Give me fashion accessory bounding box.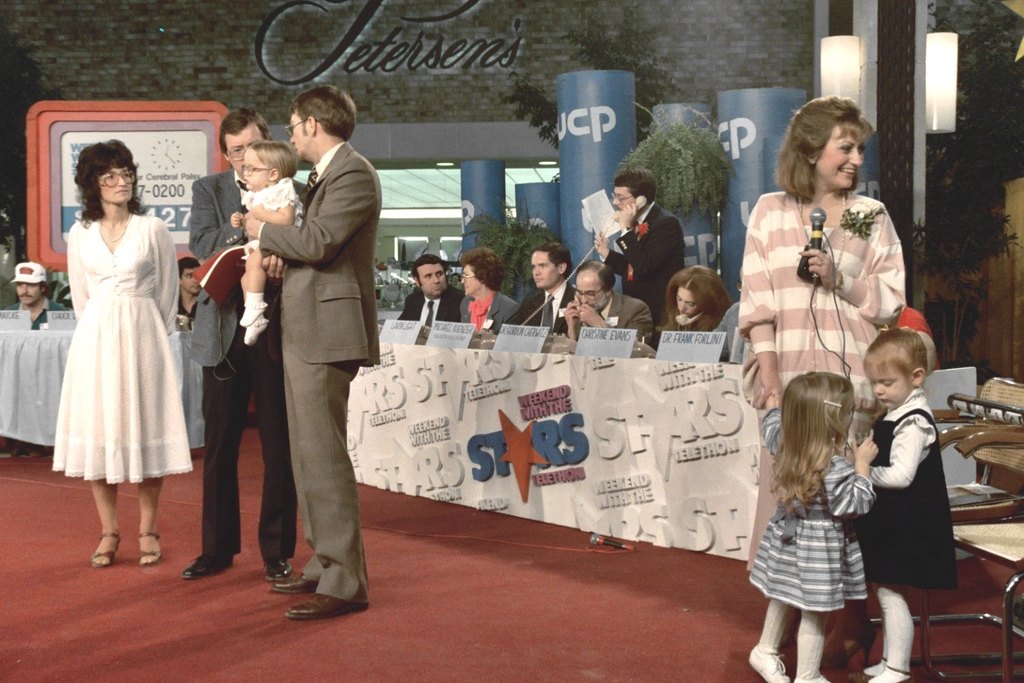
locate(575, 283, 603, 301).
